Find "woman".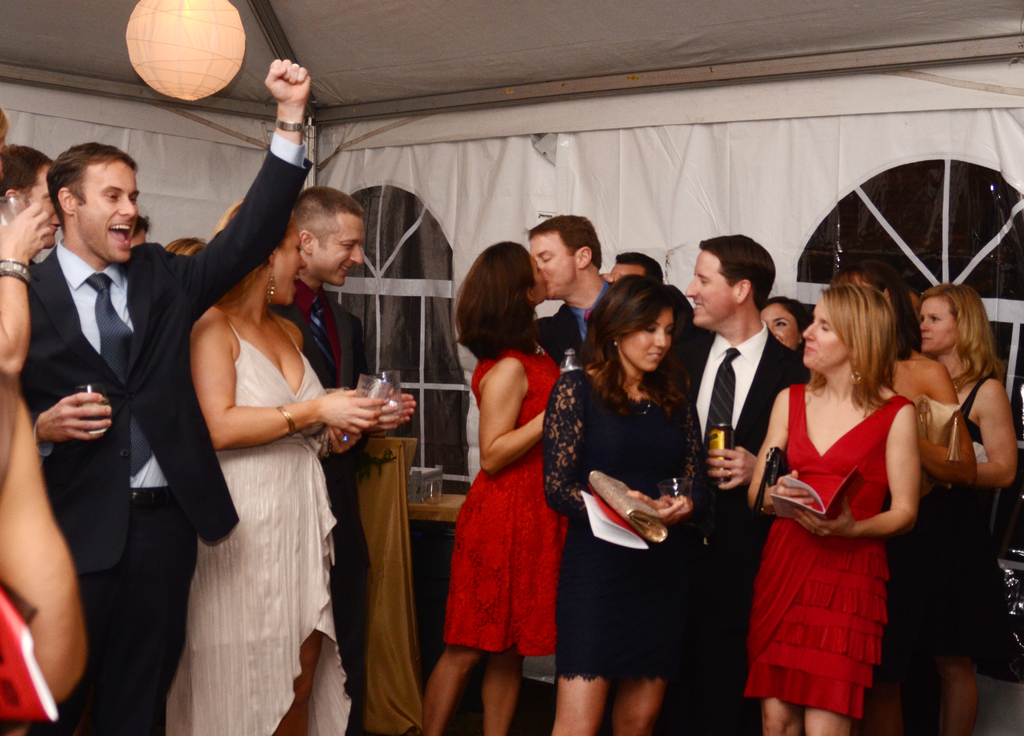
882,281,1018,735.
